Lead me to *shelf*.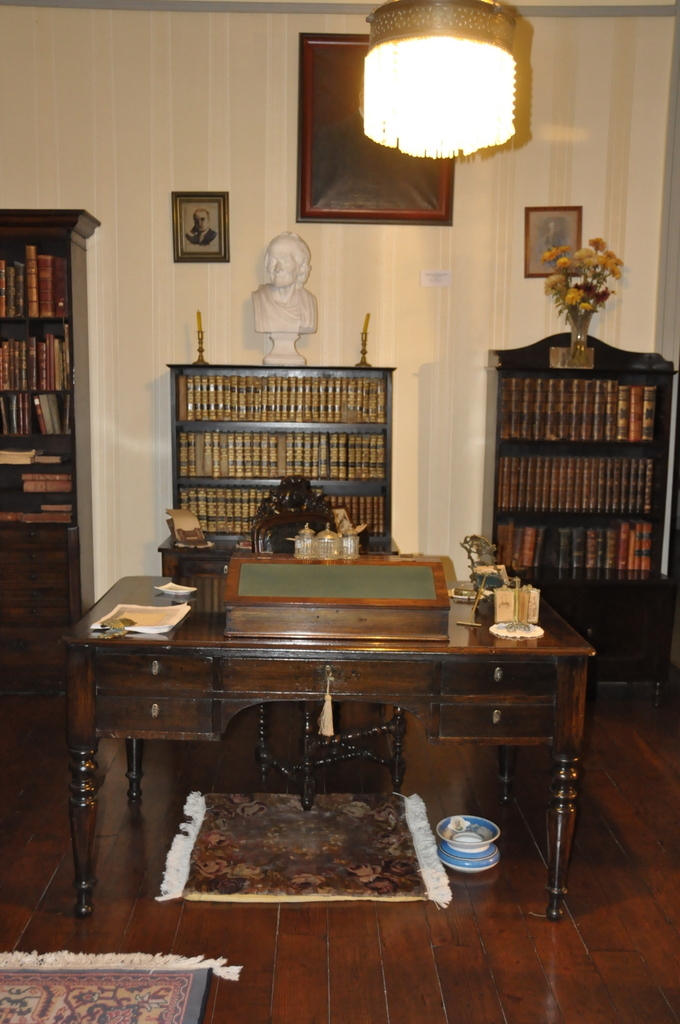
Lead to left=0, top=244, right=73, bottom=326.
